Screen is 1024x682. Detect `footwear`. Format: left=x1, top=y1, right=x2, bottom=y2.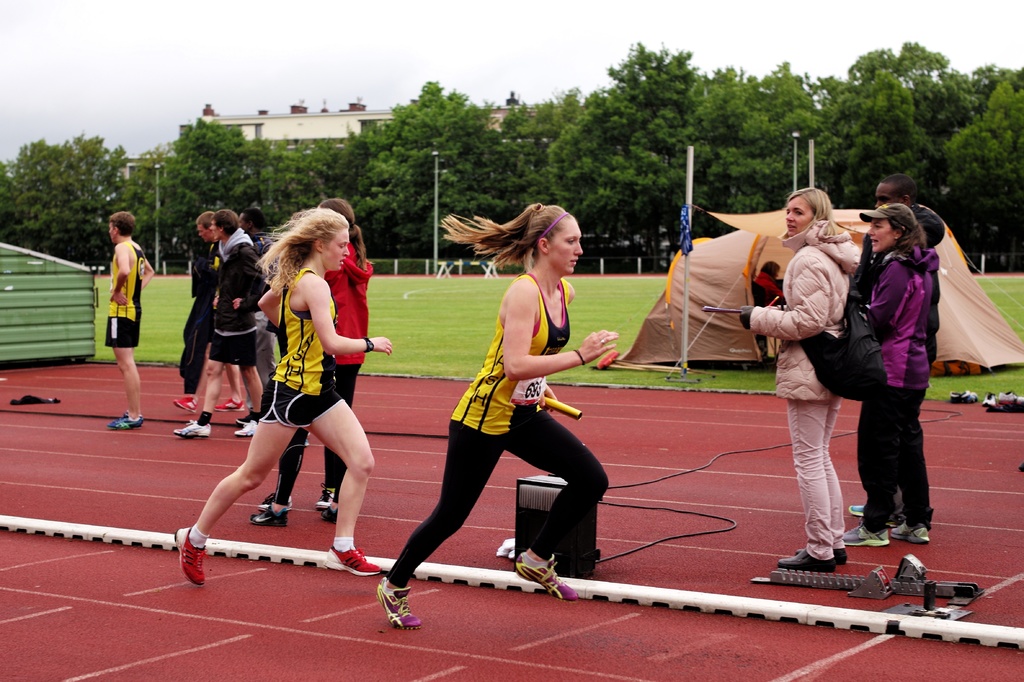
left=173, top=528, right=204, bottom=590.
